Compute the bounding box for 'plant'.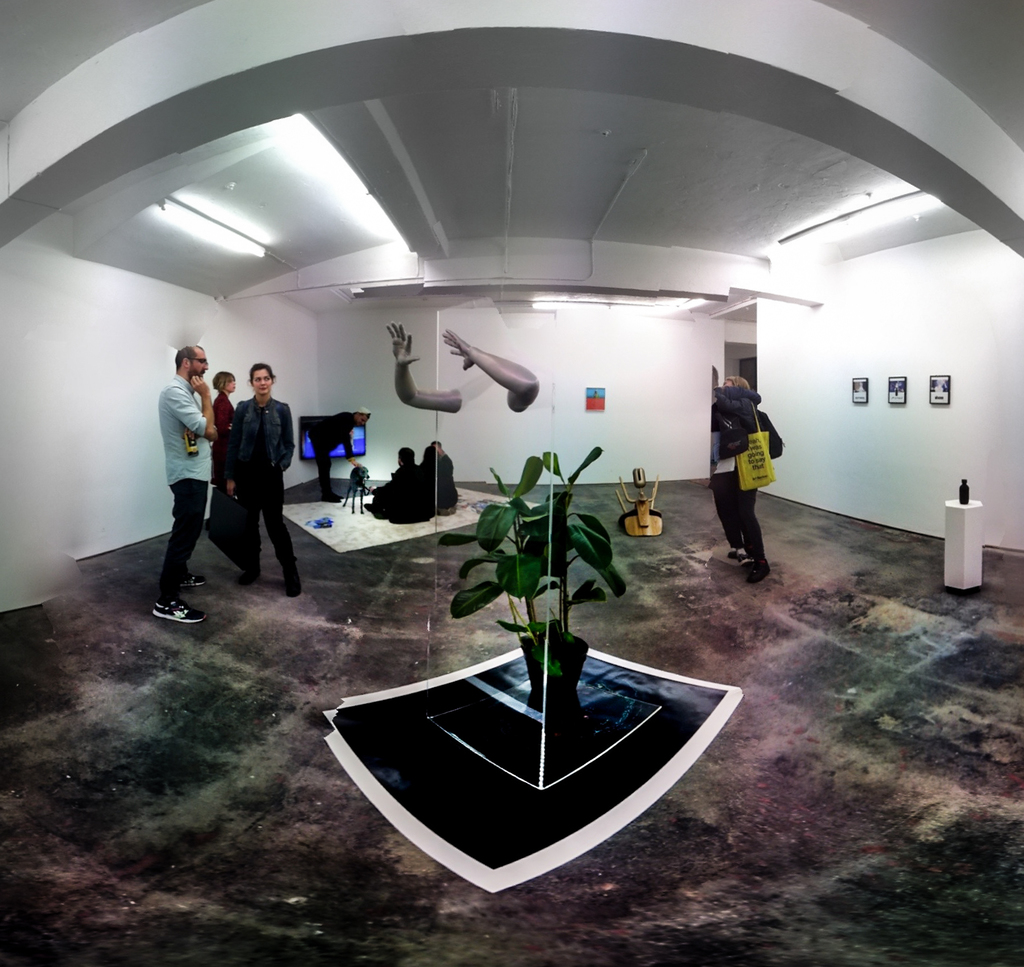
bbox(436, 450, 626, 679).
